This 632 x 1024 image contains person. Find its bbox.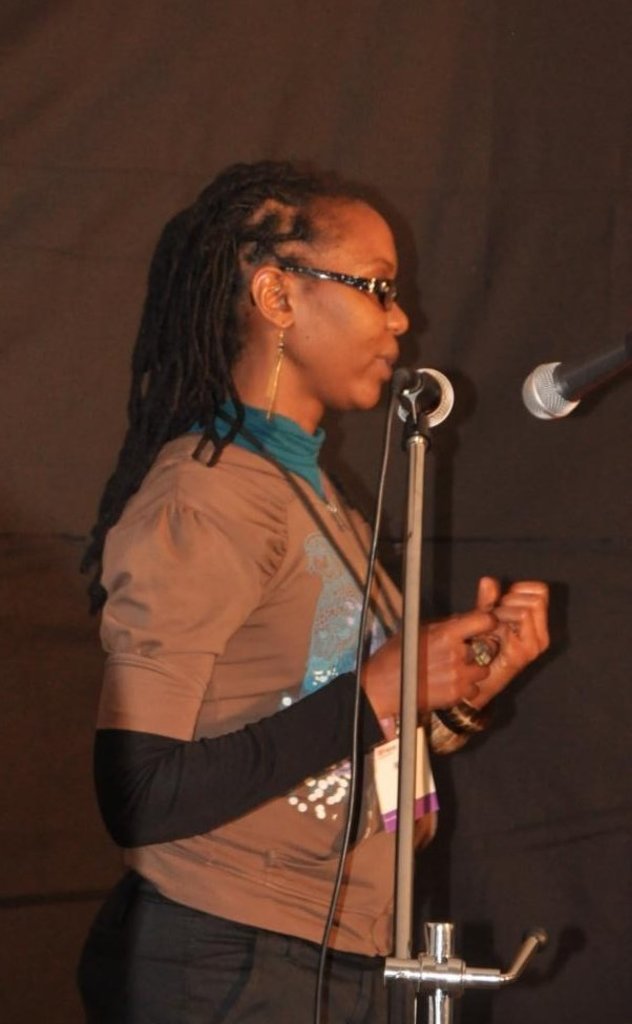
x1=79, y1=159, x2=557, y2=1023.
